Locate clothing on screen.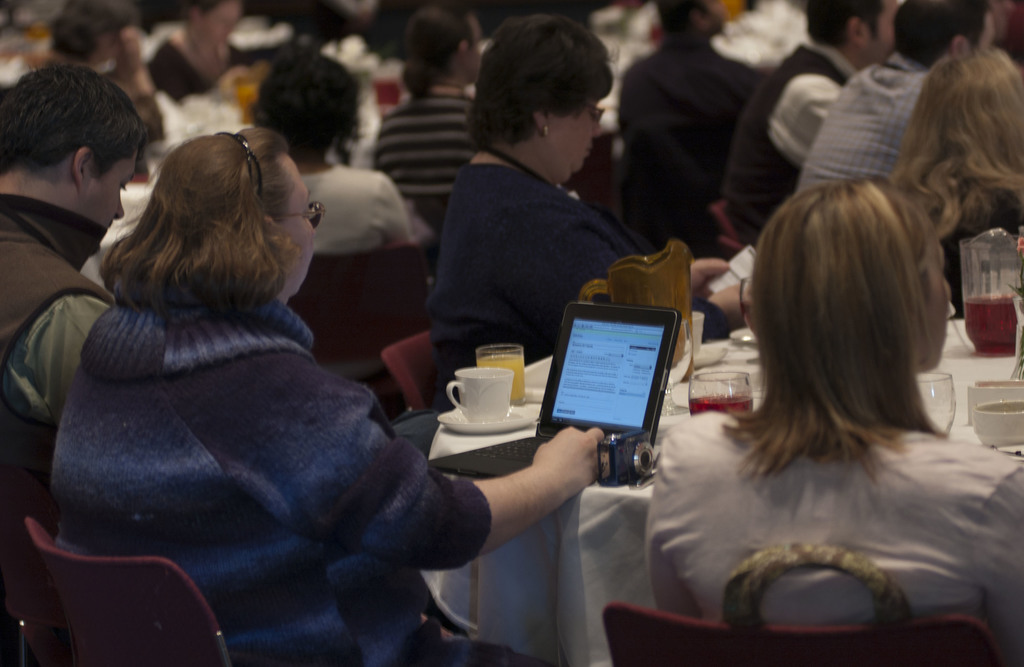
On screen at box=[612, 28, 776, 255].
